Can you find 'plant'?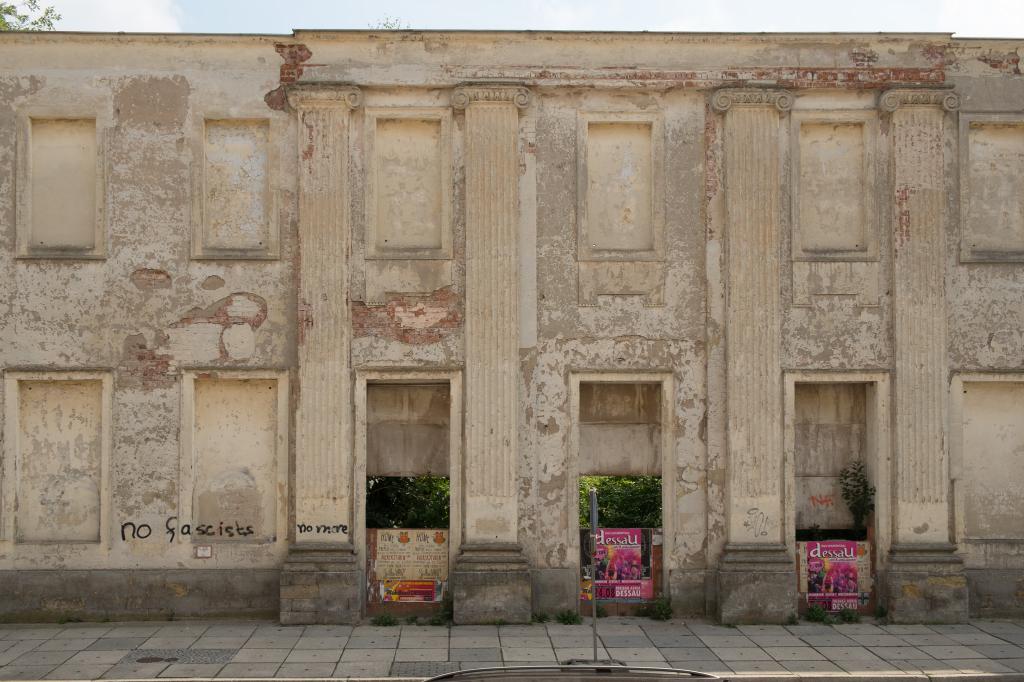
Yes, bounding box: bbox(552, 607, 584, 626).
